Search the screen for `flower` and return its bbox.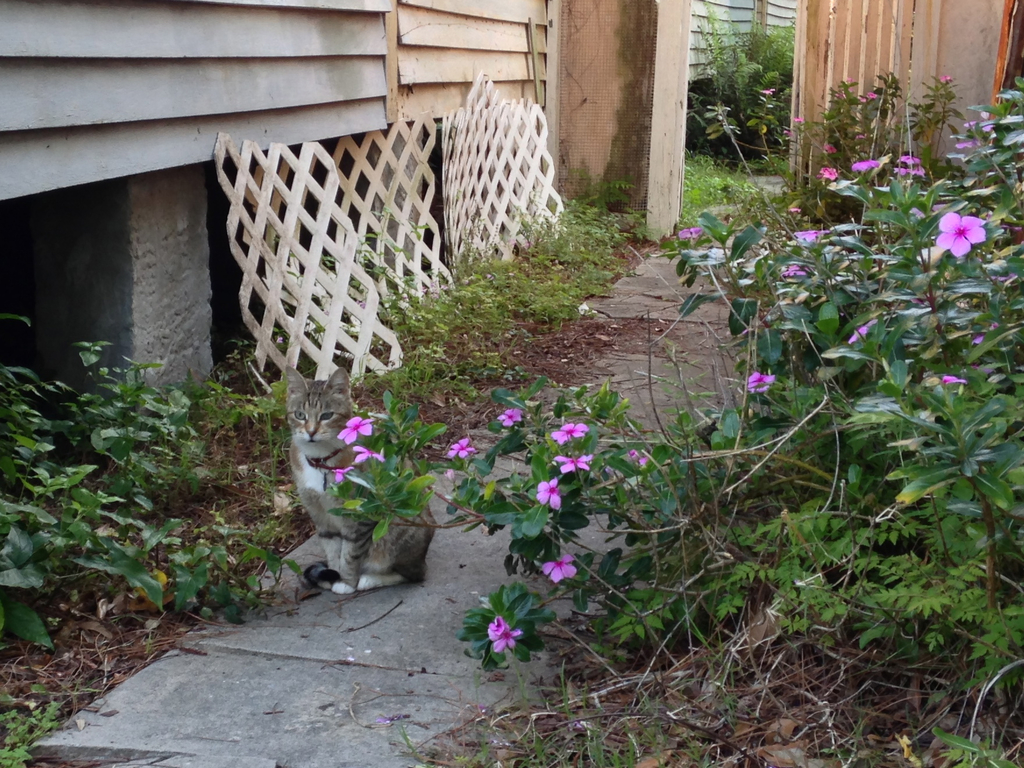
Found: (936, 73, 952, 84).
